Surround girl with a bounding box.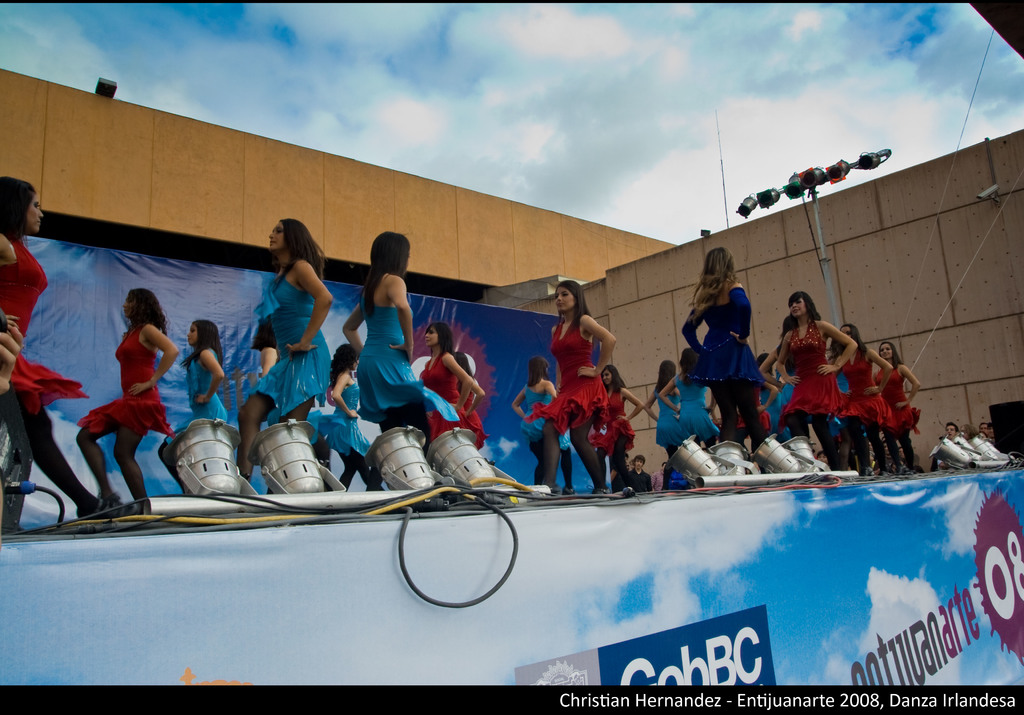
[411, 319, 474, 476].
